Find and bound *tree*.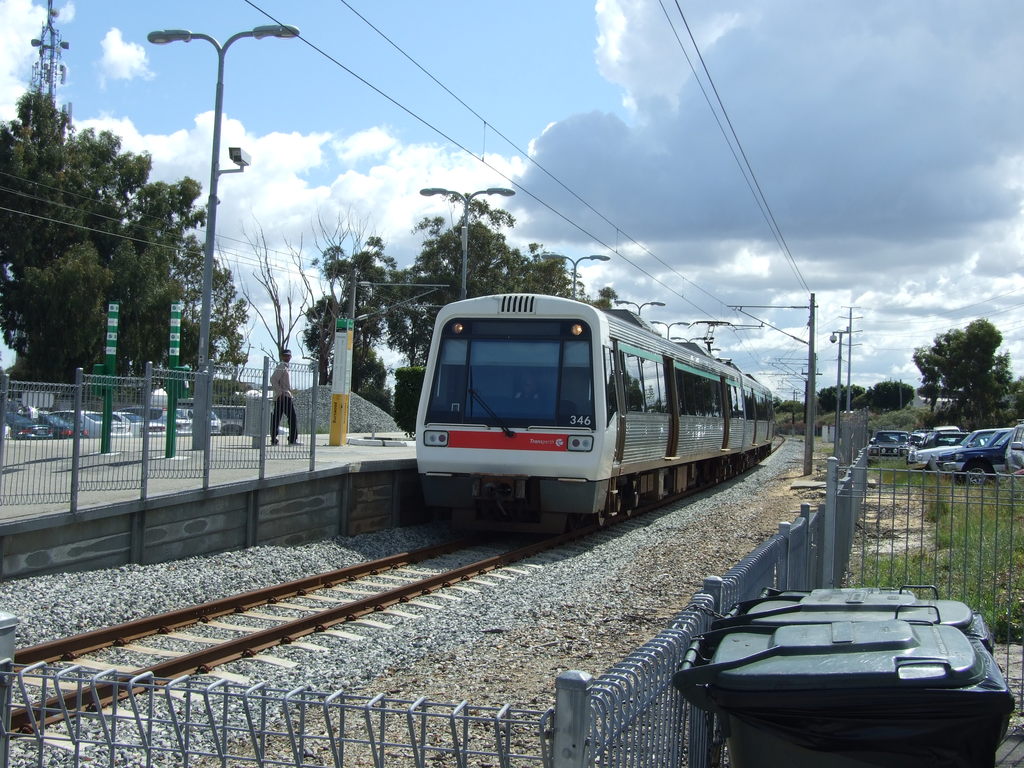
Bound: bbox(858, 381, 915, 422).
